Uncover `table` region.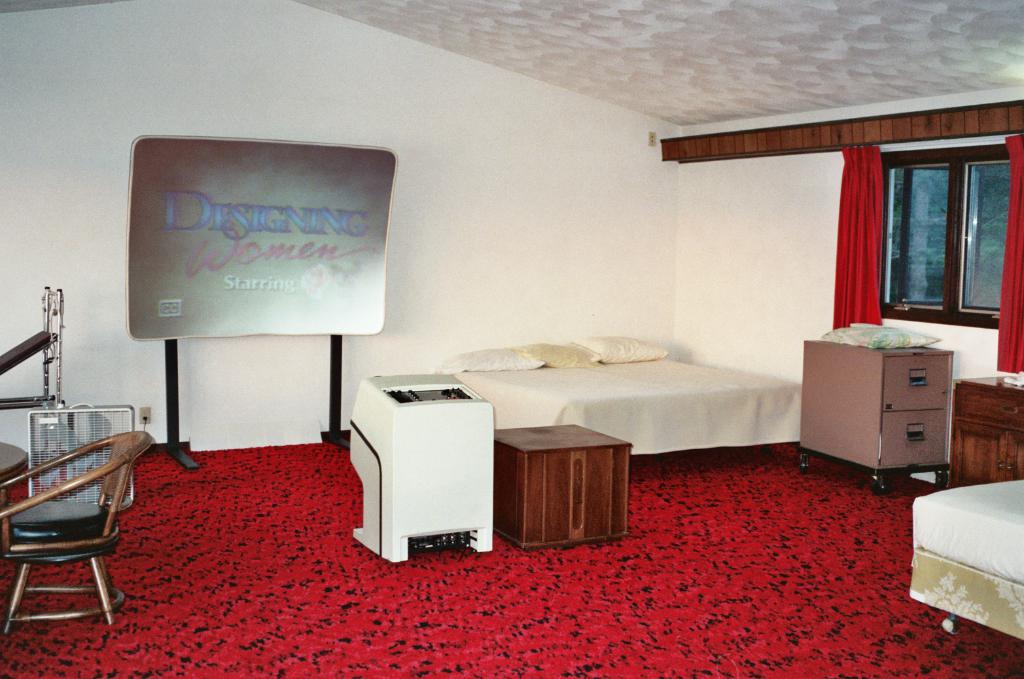
Uncovered: 802:337:953:498.
